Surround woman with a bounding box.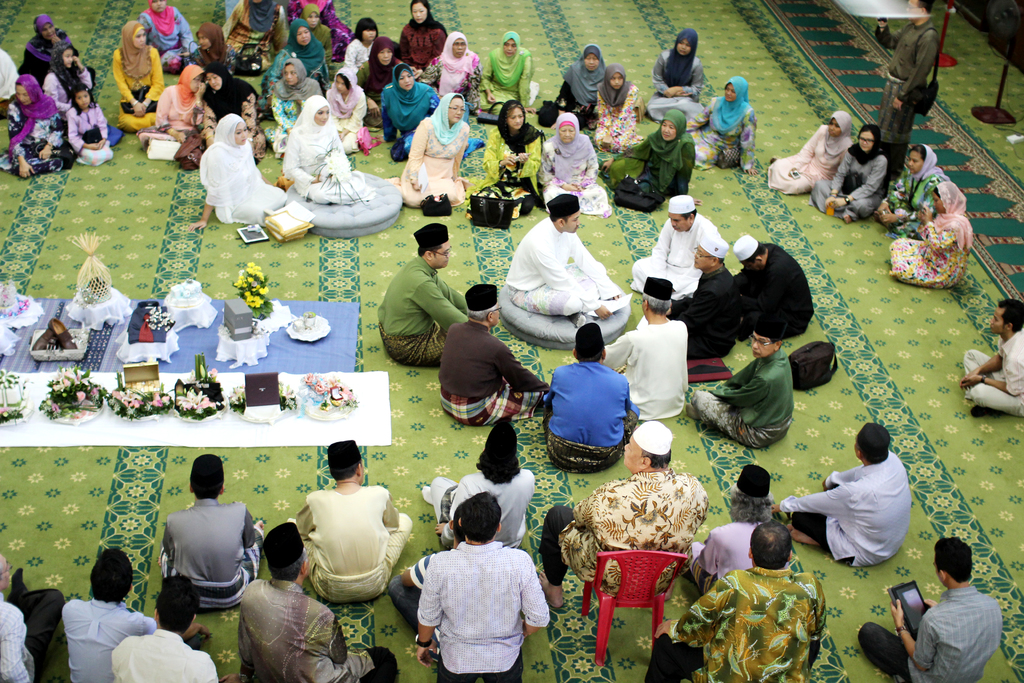
(x1=532, y1=111, x2=616, y2=217).
